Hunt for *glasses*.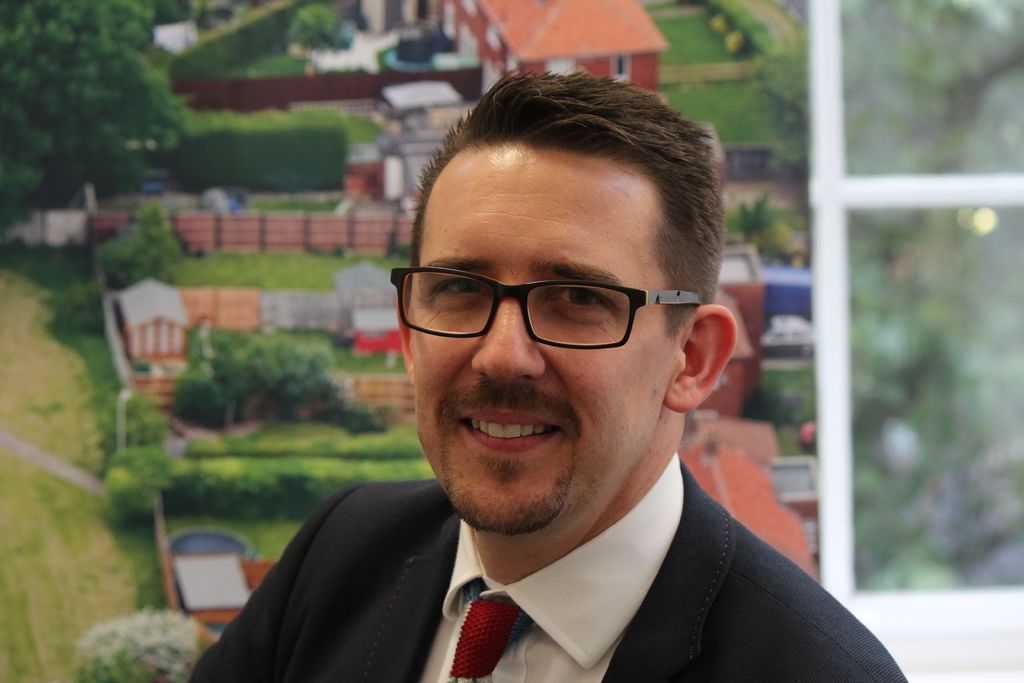
Hunted down at [x1=390, y1=262, x2=705, y2=350].
